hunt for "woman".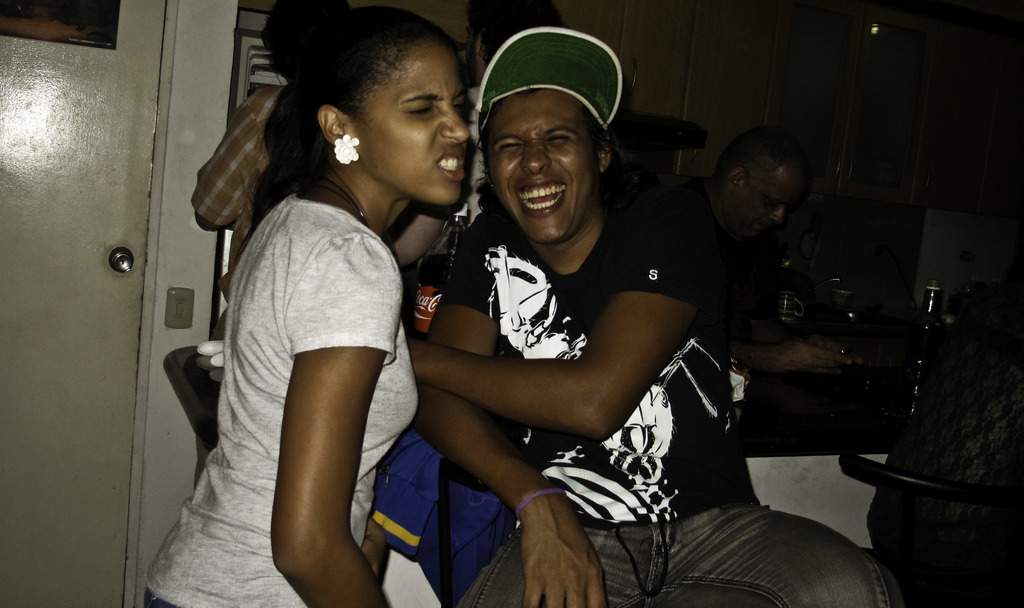
Hunted down at BBox(145, 9, 470, 607).
